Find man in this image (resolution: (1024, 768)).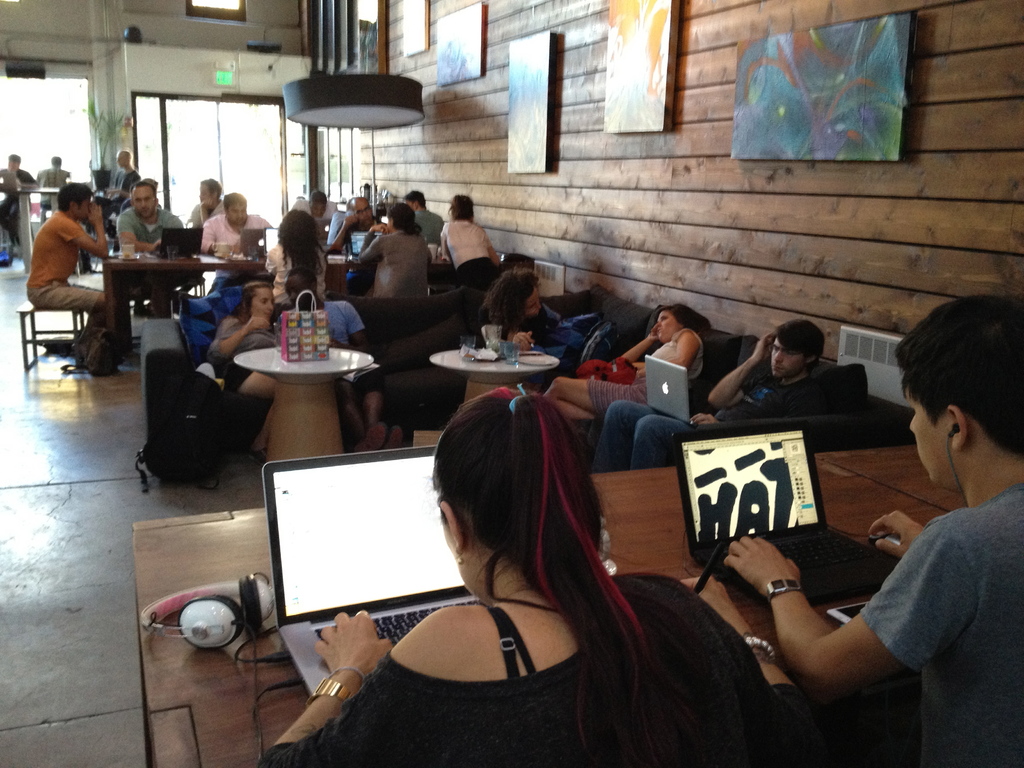
pyautogui.locateOnScreen(33, 154, 72, 225).
